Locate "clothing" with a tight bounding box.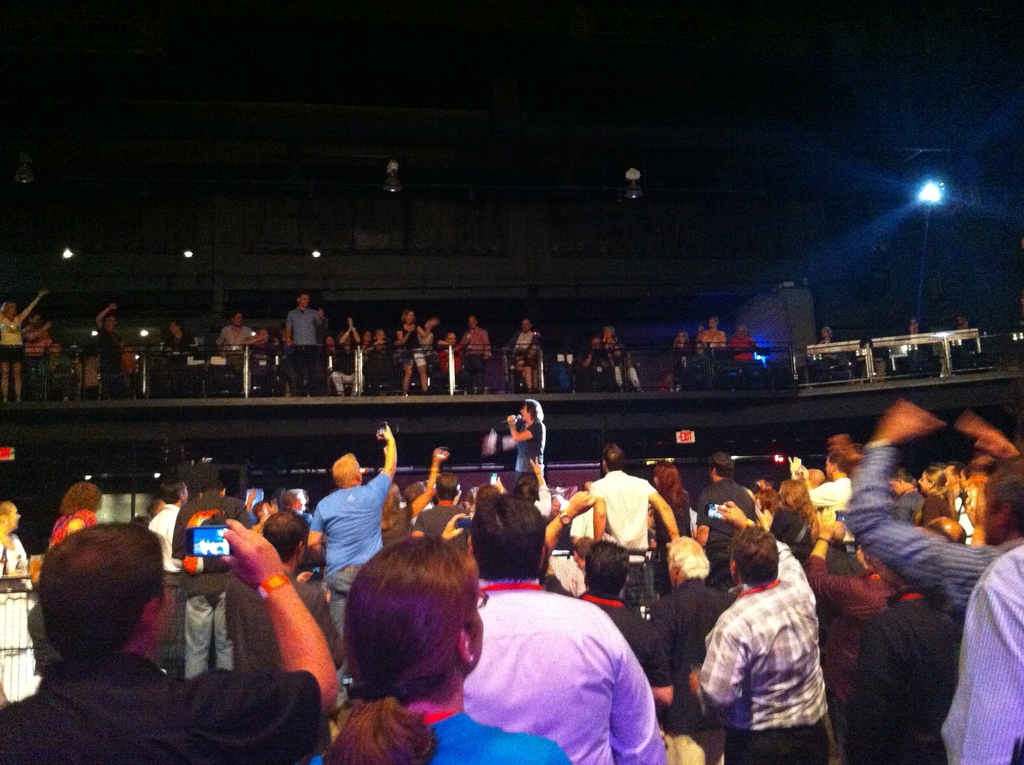
box=[699, 544, 841, 764].
